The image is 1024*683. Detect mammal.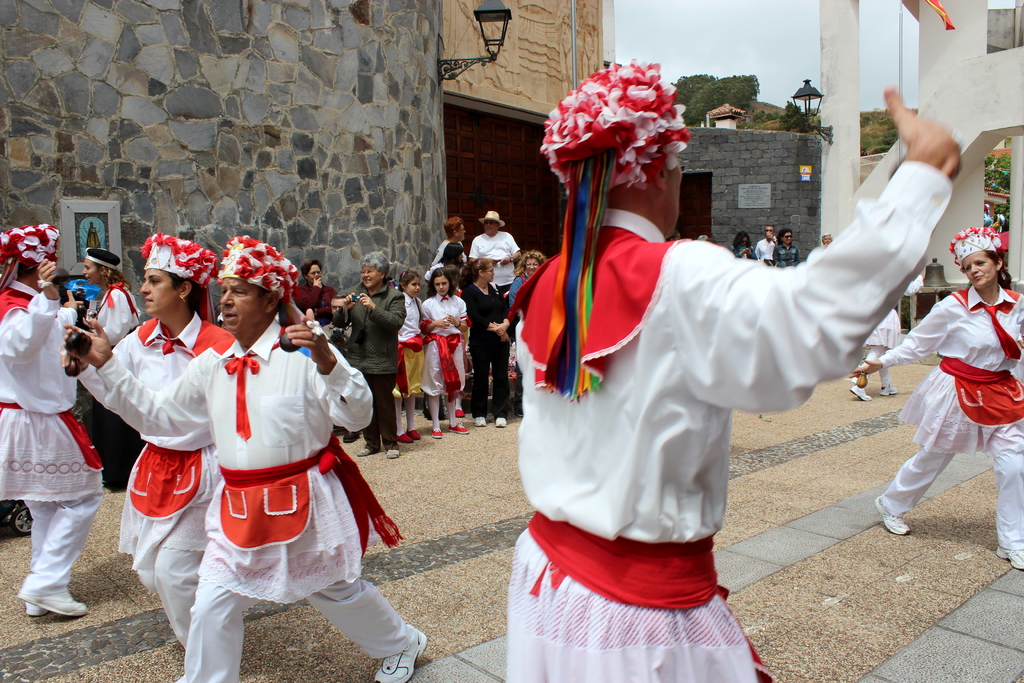
Detection: 422,263,471,436.
